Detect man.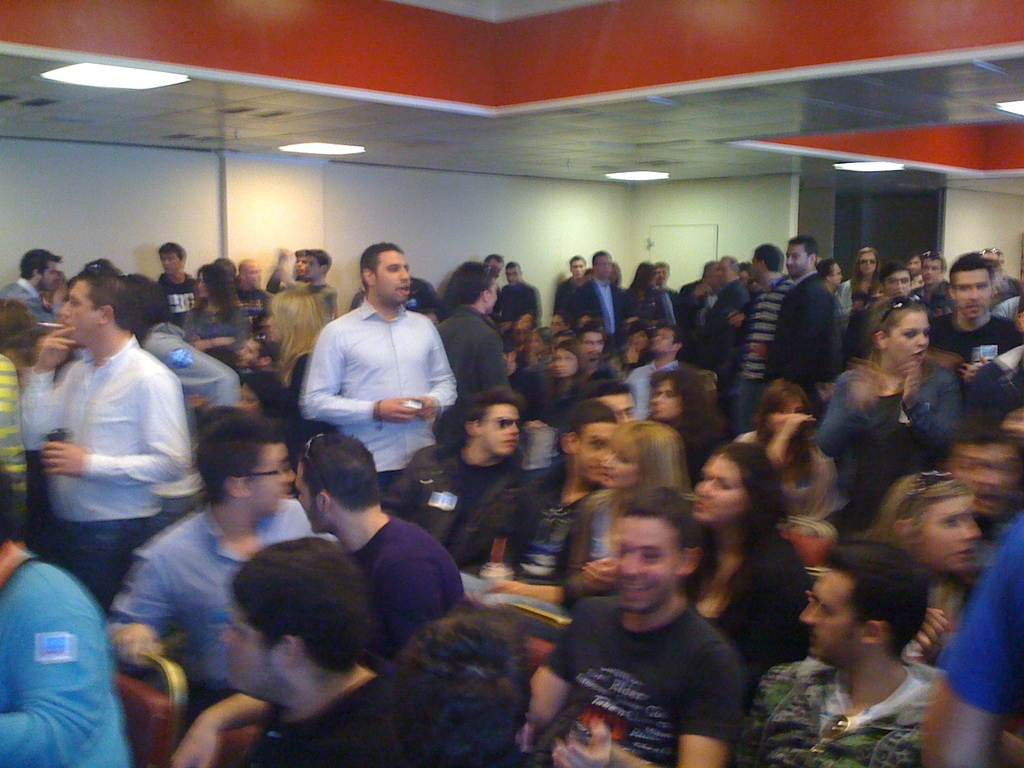
Detected at bbox=(24, 266, 191, 600).
